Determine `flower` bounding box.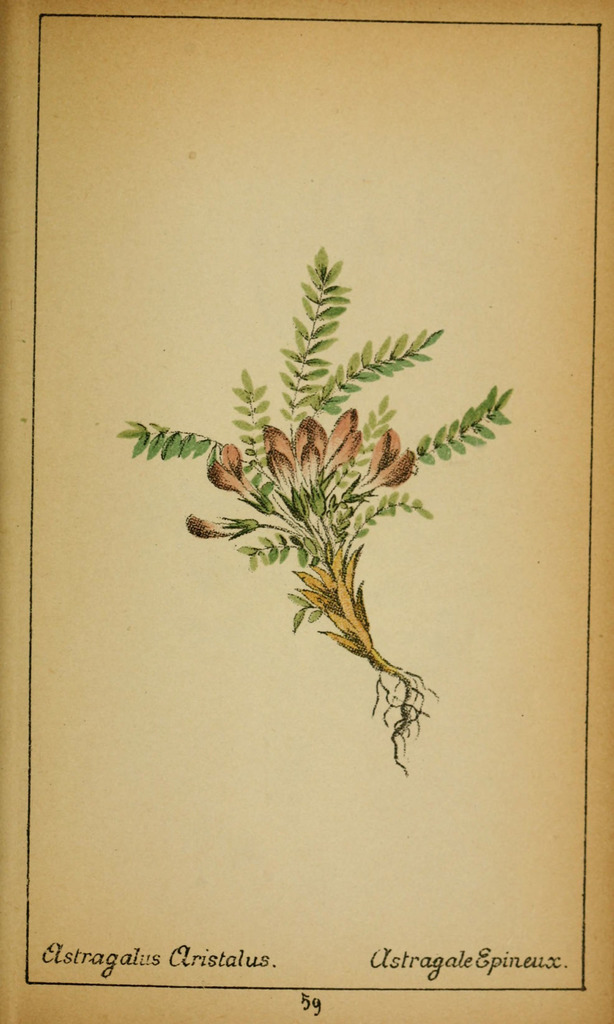
Determined: {"x1": 368, "y1": 448, "x2": 415, "y2": 488}.
